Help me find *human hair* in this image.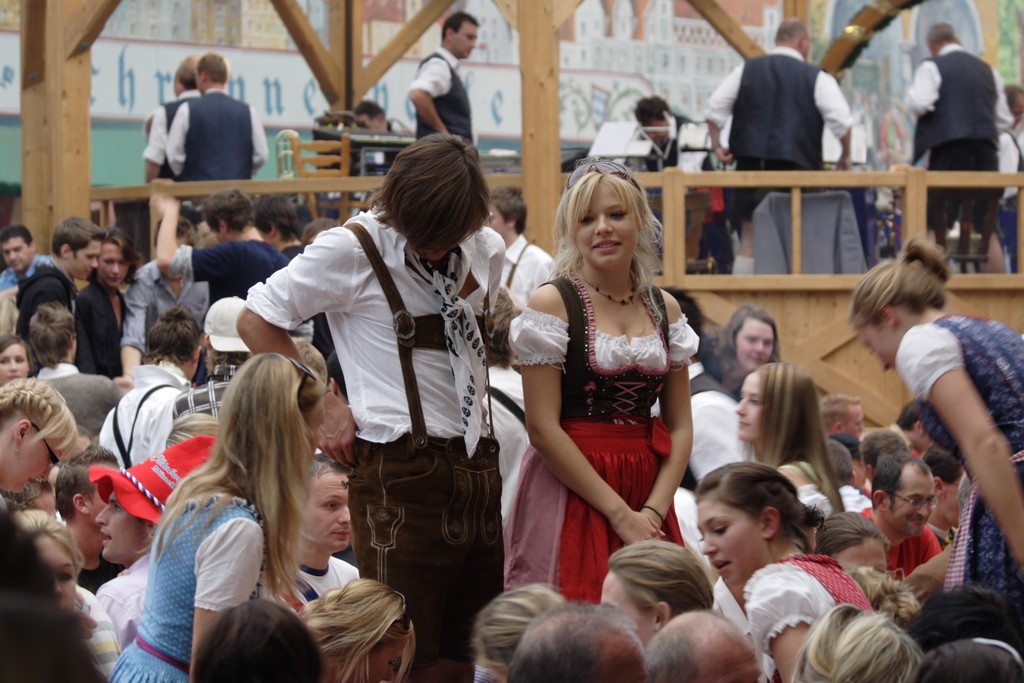
Found it: (x1=179, y1=59, x2=197, y2=89).
